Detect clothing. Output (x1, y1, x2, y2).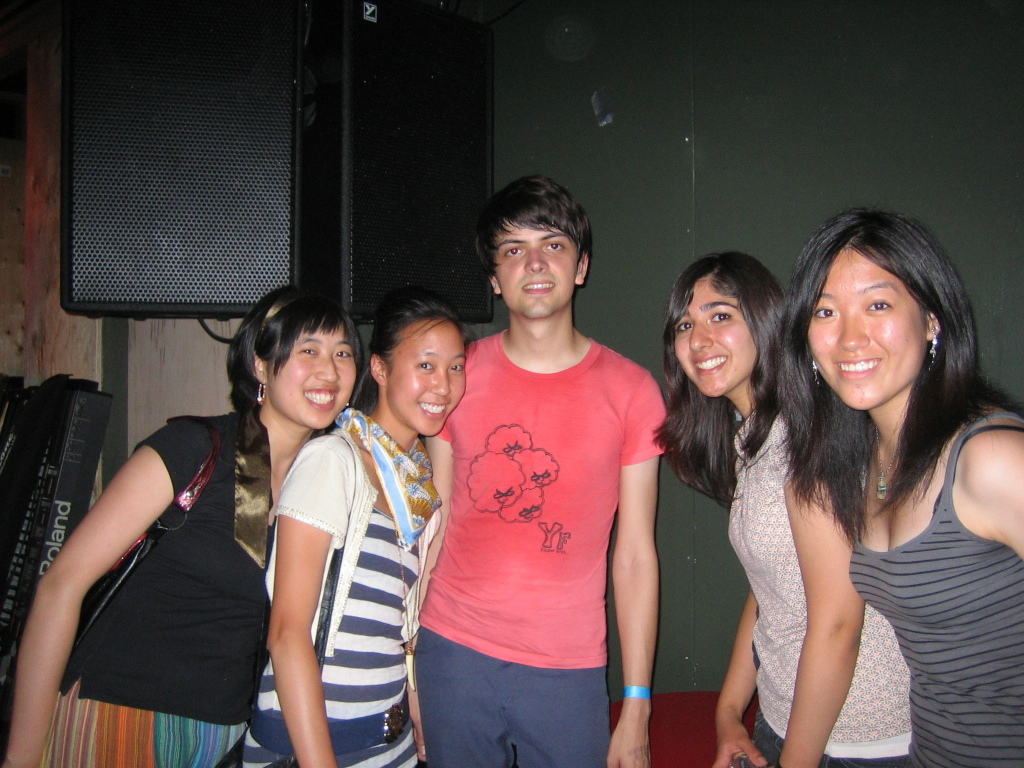
(845, 406, 1023, 767).
